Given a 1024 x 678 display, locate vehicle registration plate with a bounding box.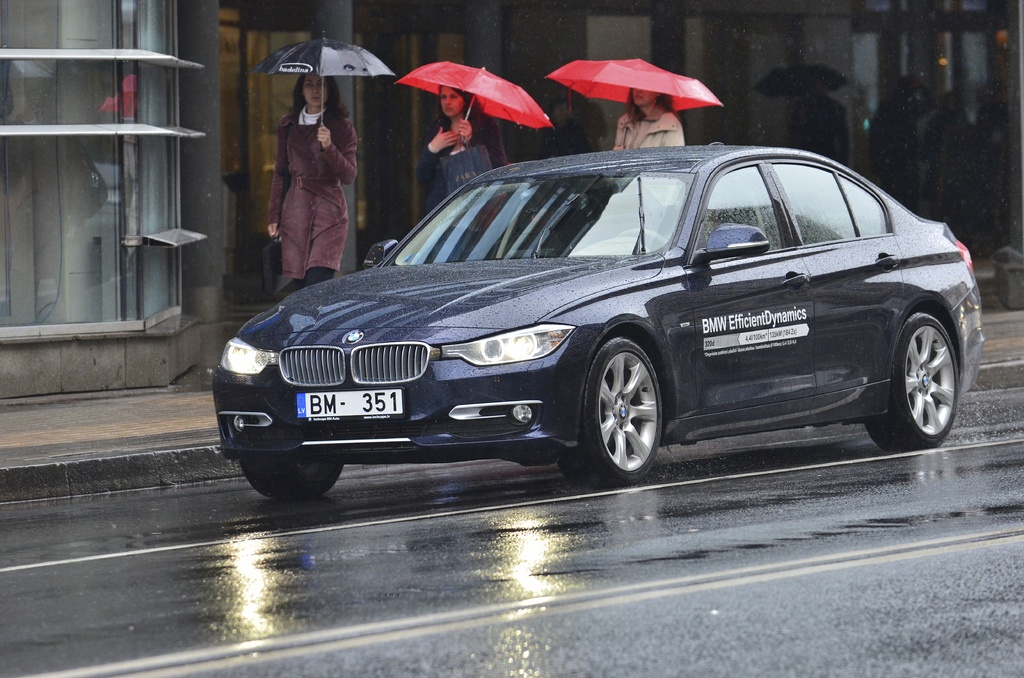
Located: rect(296, 384, 404, 424).
